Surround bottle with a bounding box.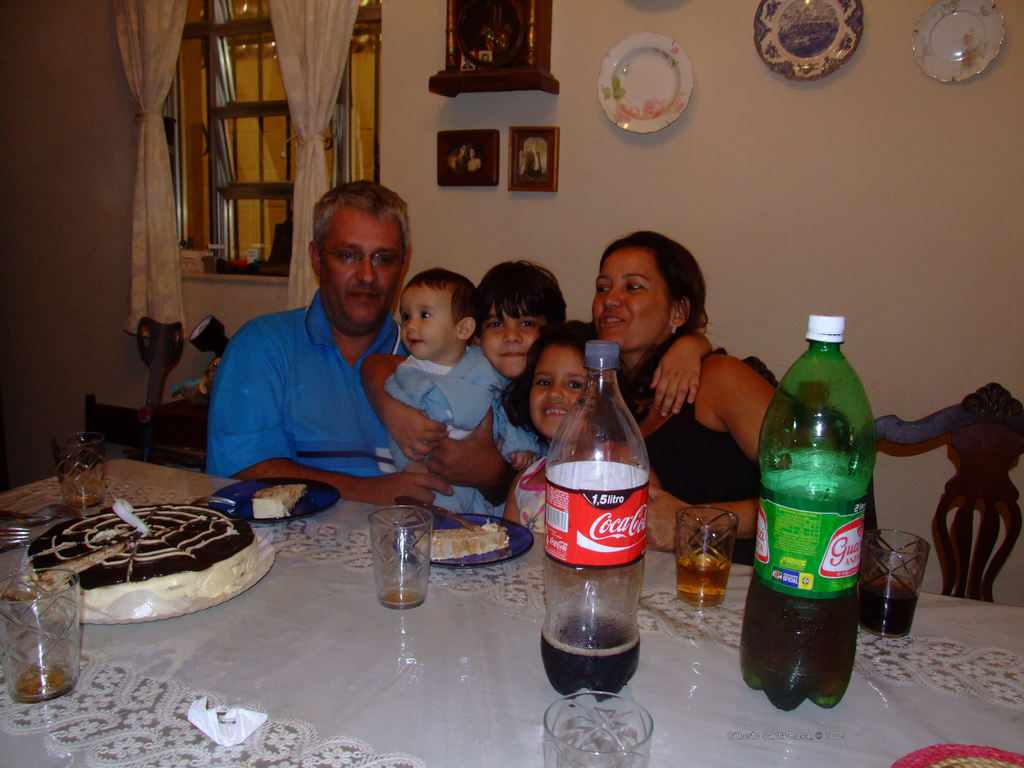
[x1=749, y1=294, x2=880, y2=703].
